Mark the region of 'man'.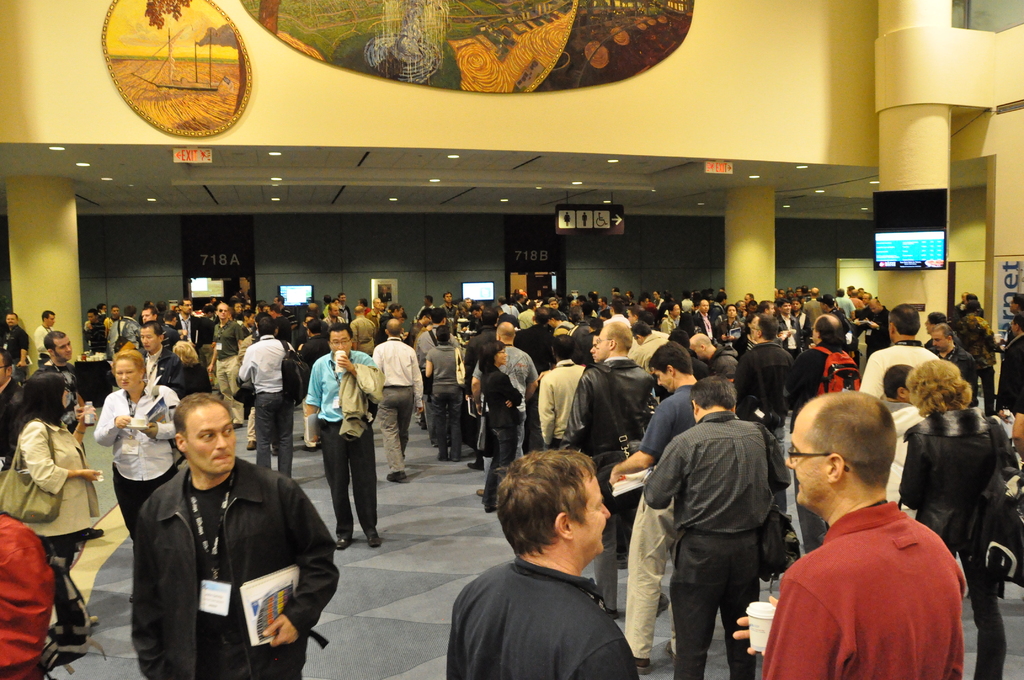
Region: [left=32, top=310, right=51, bottom=360].
